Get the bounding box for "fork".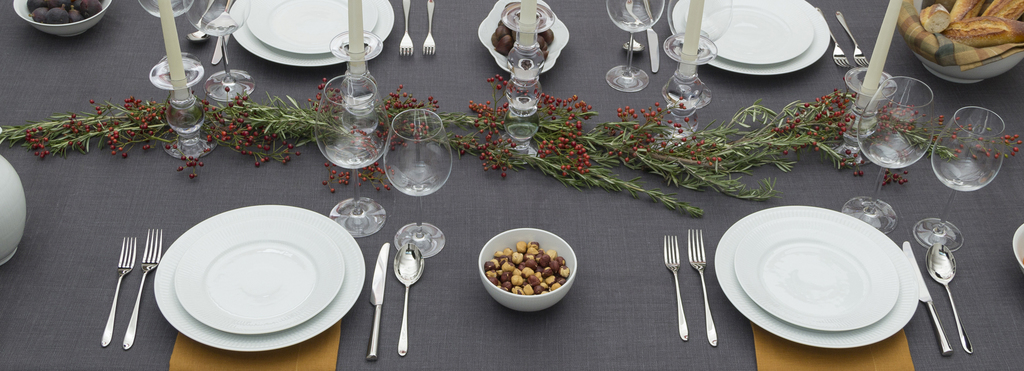
[x1=663, y1=235, x2=689, y2=342].
